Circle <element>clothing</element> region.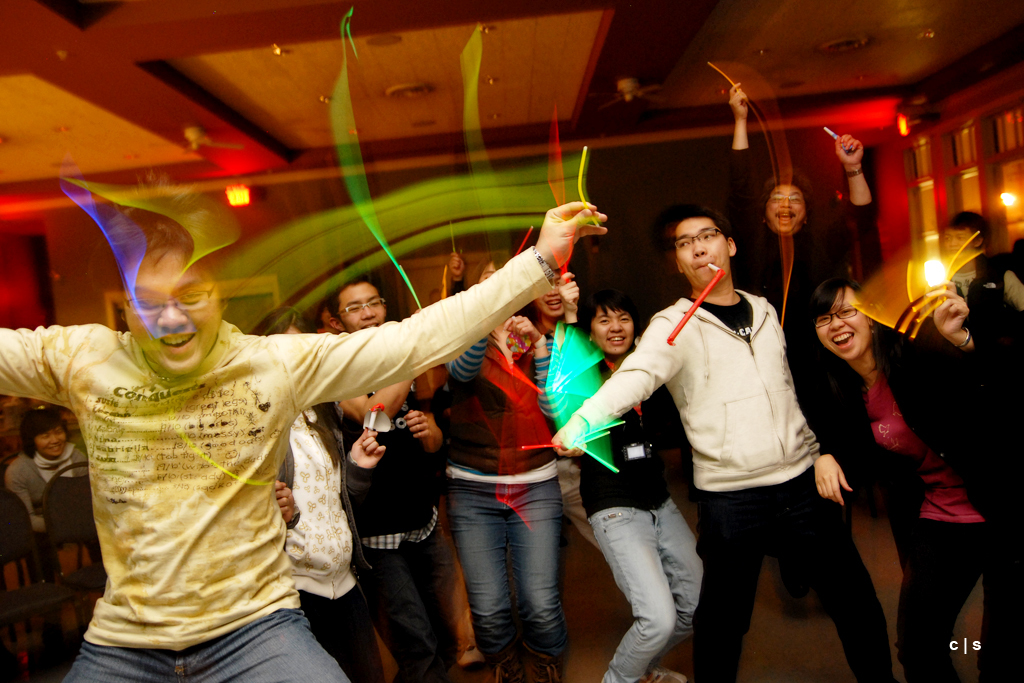
Region: box=[573, 282, 899, 682].
